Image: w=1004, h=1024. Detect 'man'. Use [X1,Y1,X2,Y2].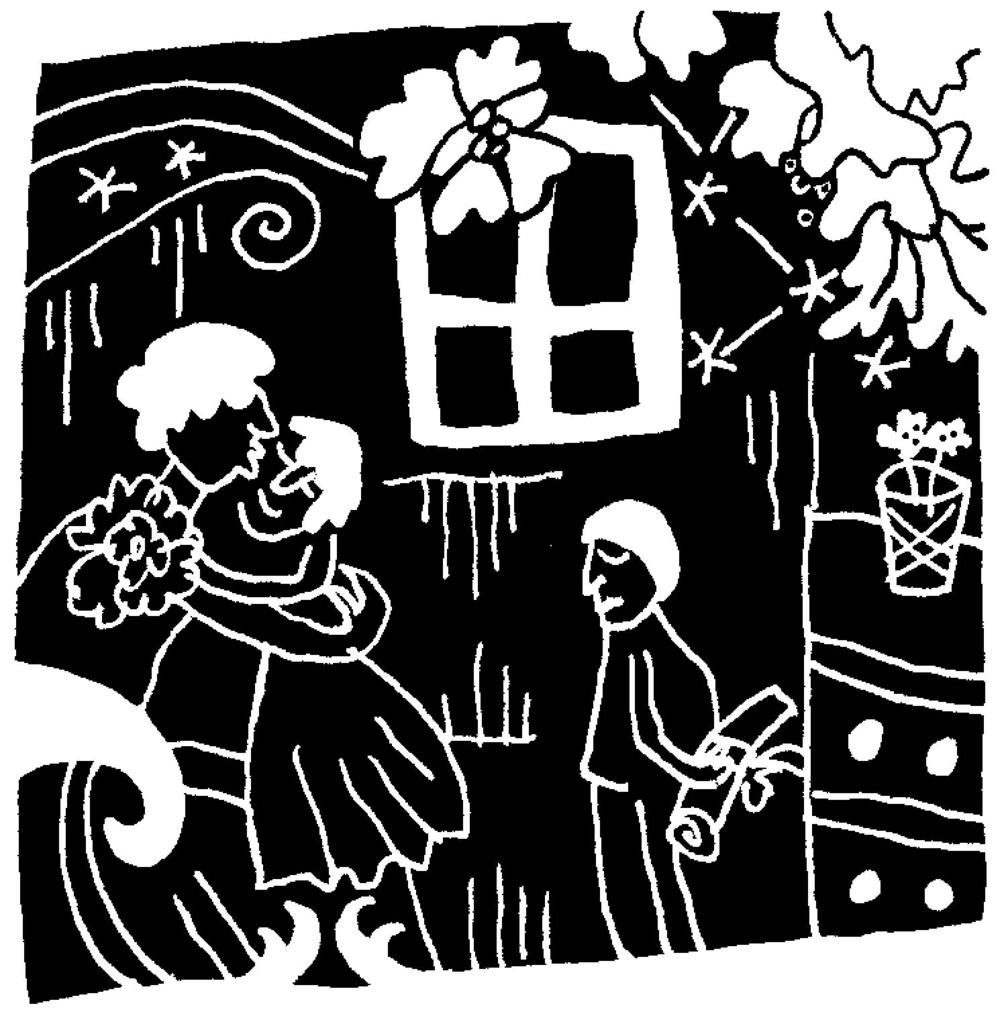
[574,495,758,964].
